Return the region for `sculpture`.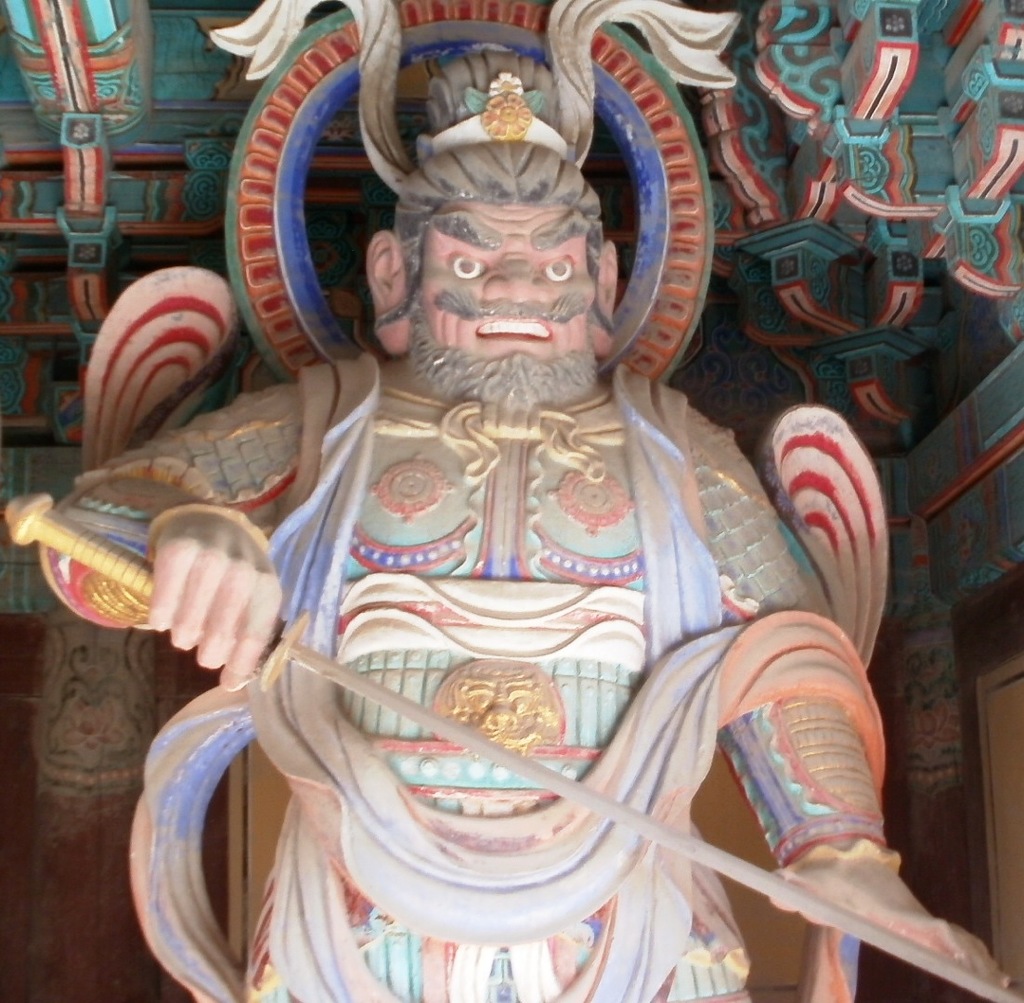
x1=131, y1=17, x2=923, y2=1002.
